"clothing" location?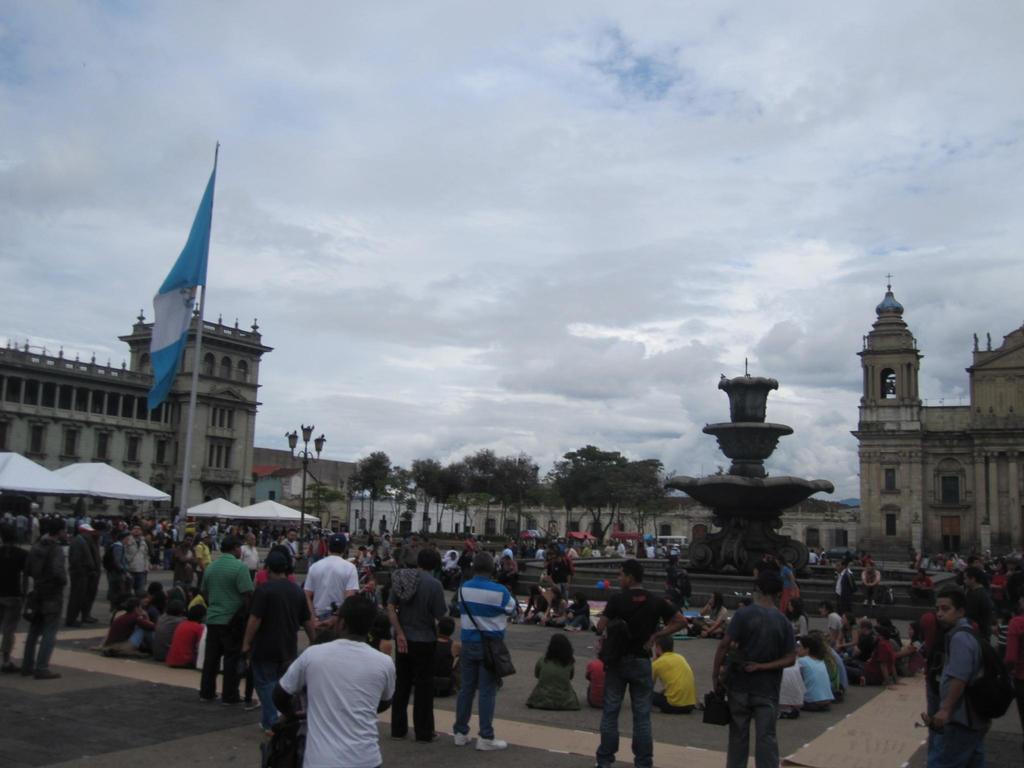
0/544/28/671
